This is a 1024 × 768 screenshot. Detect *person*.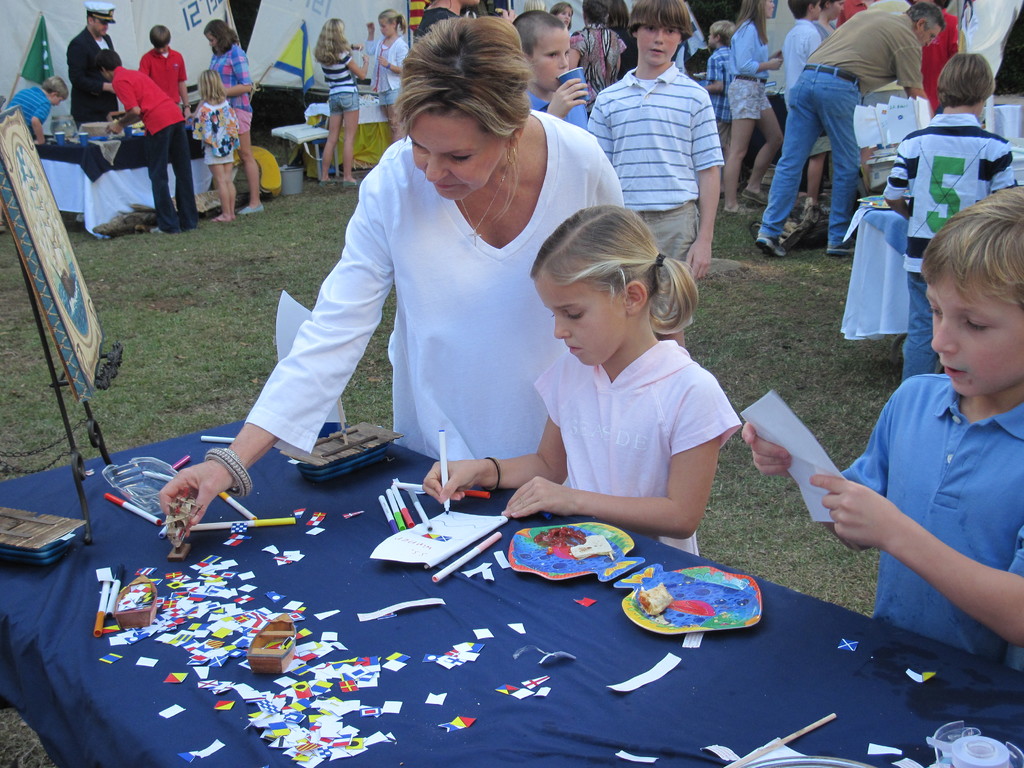
{"left": 316, "top": 17, "right": 371, "bottom": 187}.
